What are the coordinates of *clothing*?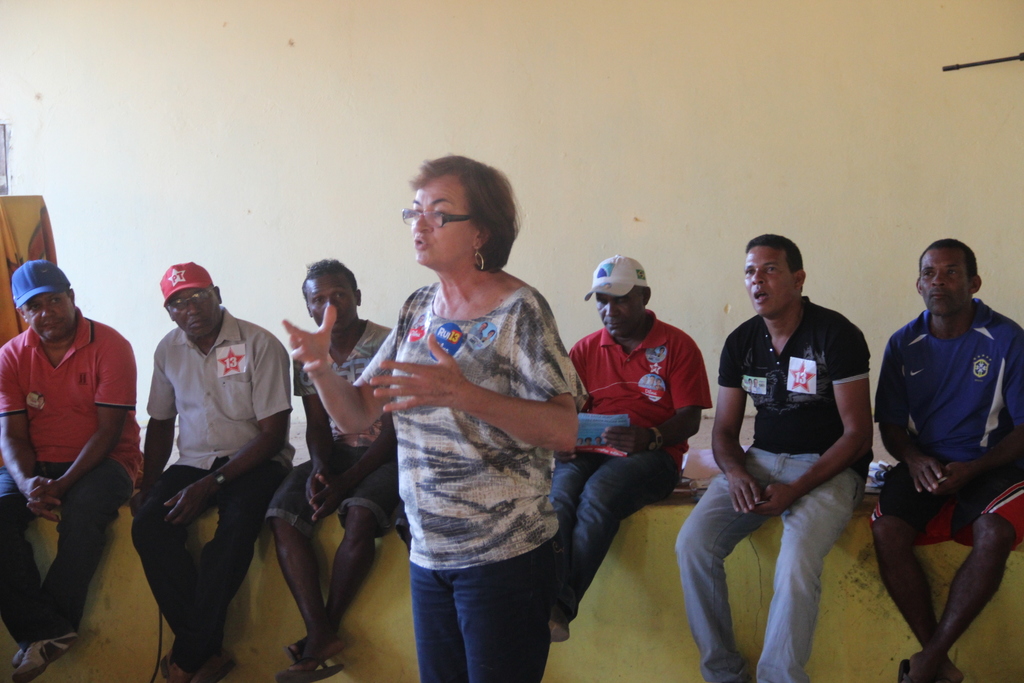
x1=870, y1=457, x2=1023, y2=554.
